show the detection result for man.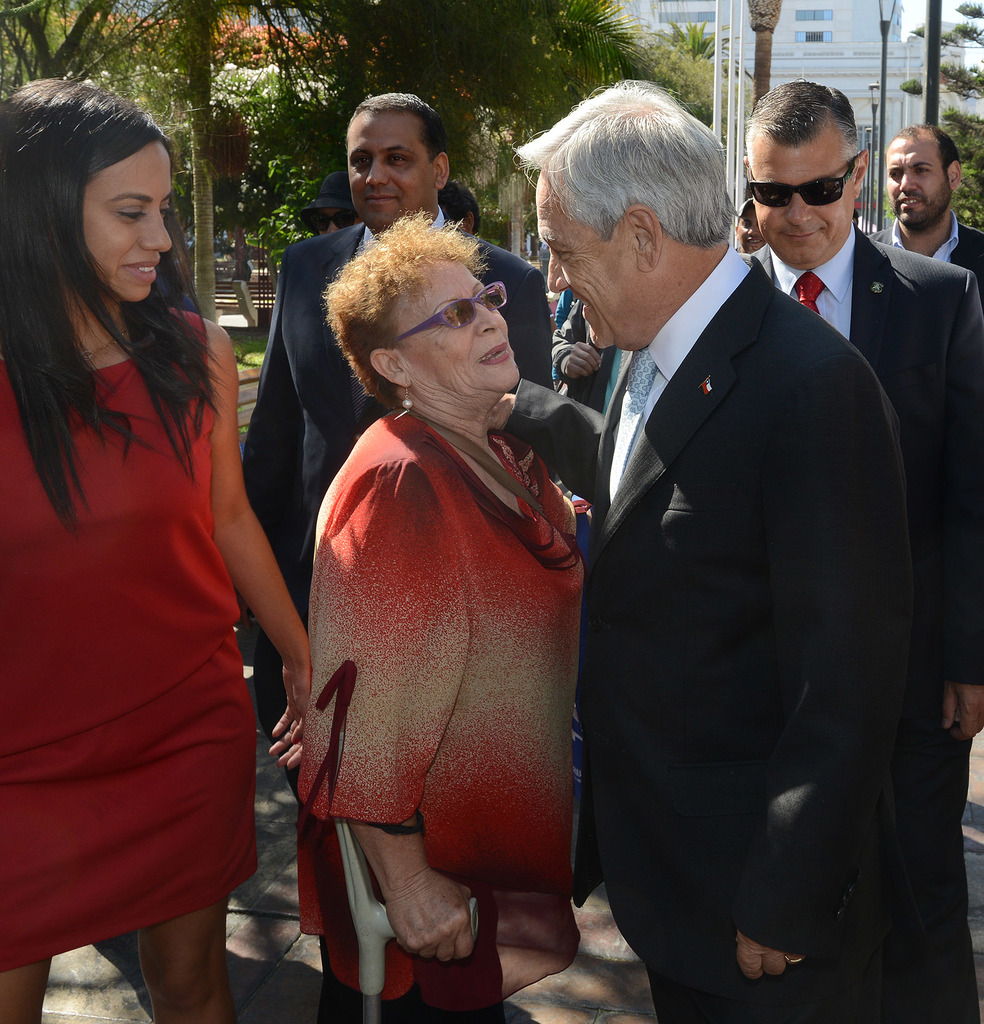
<box>734,81,983,1023</box>.
